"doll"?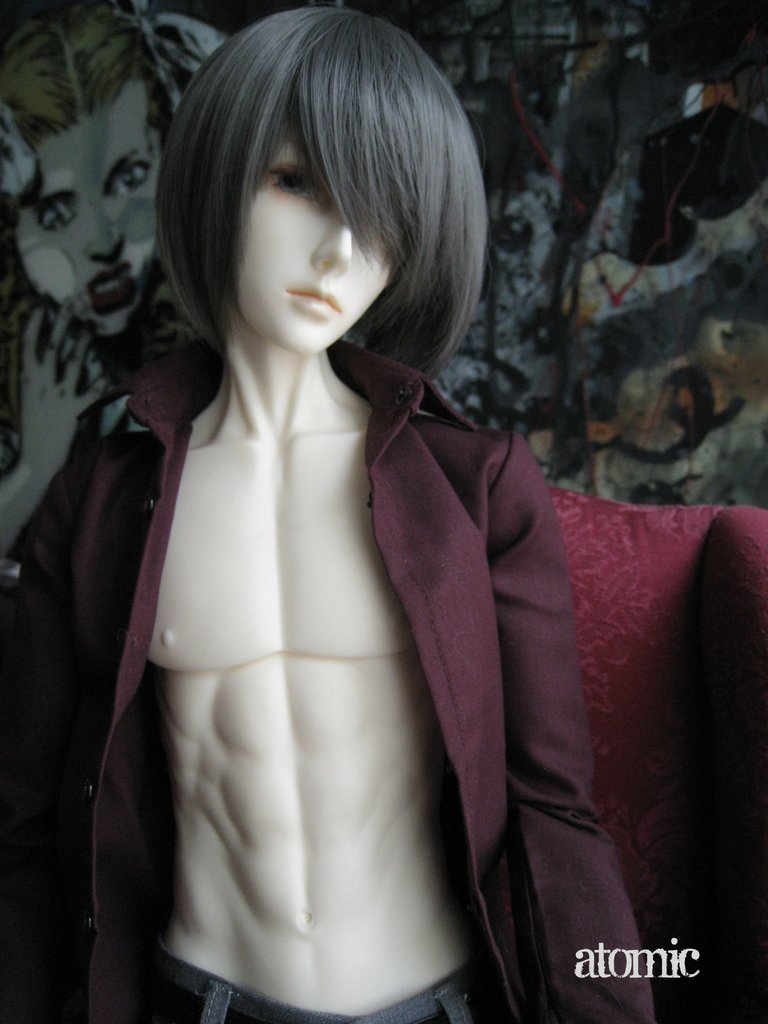
left=31, top=0, right=665, bottom=1023
